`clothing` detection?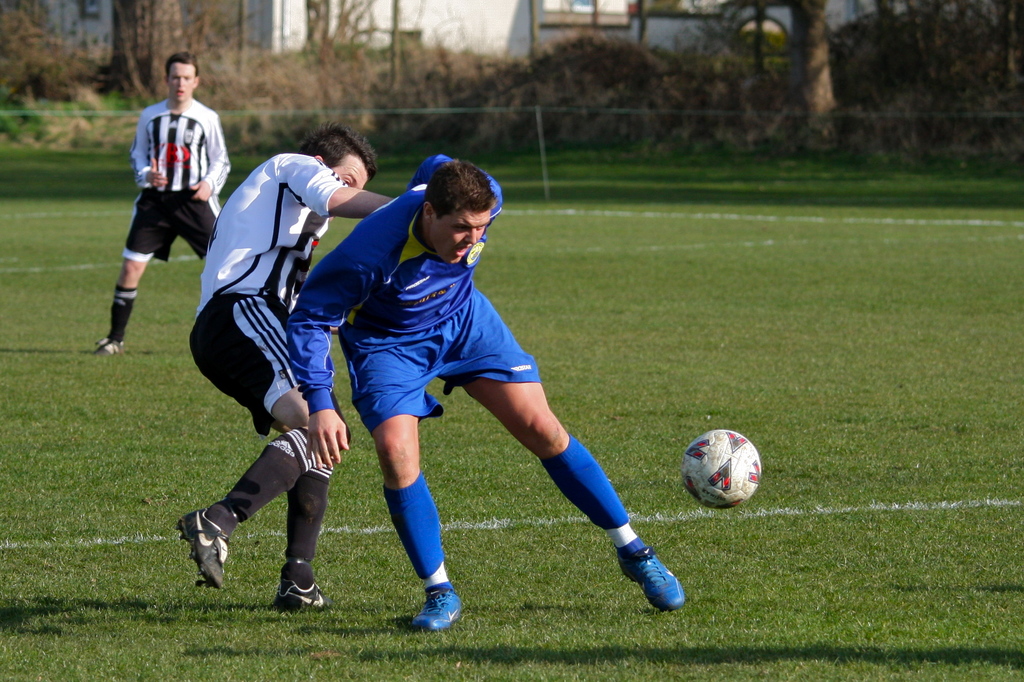
region(285, 157, 545, 432)
